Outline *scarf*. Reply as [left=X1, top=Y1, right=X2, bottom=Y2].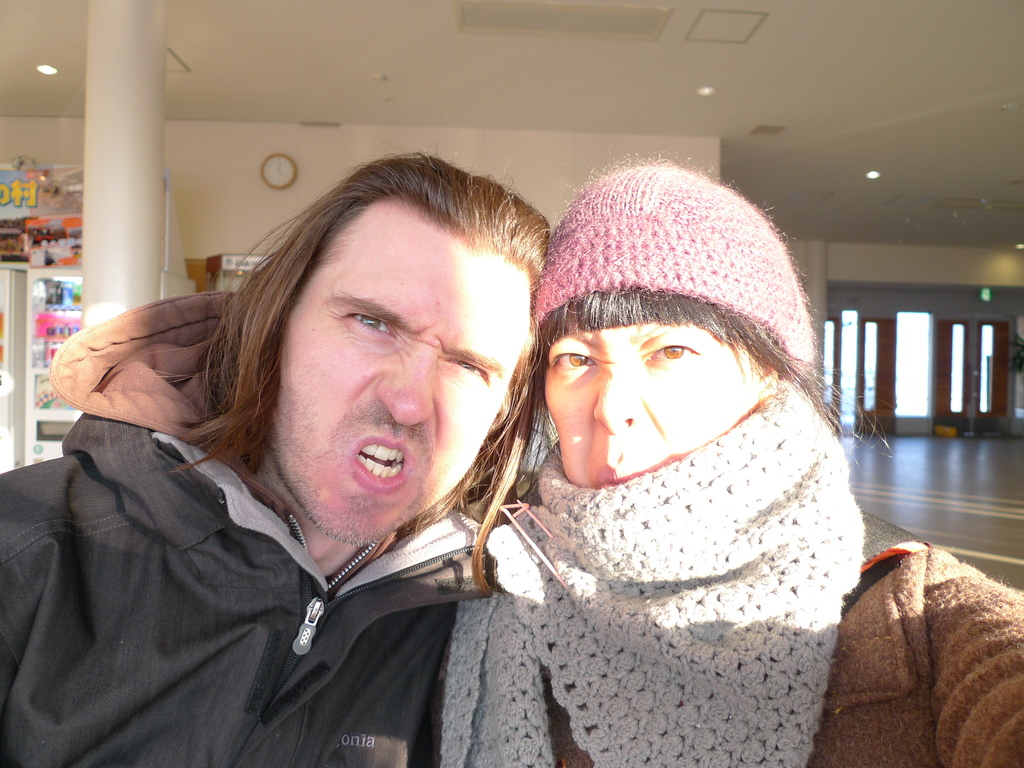
[left=435, top=380, right=872, bottom=767].
